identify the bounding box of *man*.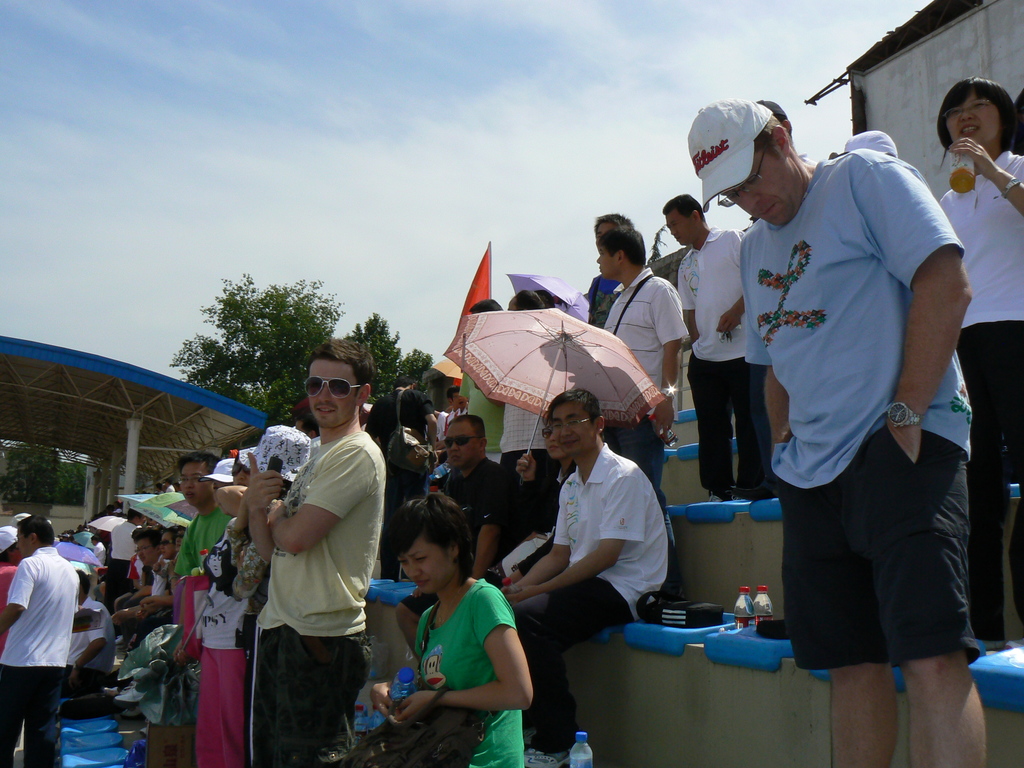
box=[232, 339, 386, 767].
